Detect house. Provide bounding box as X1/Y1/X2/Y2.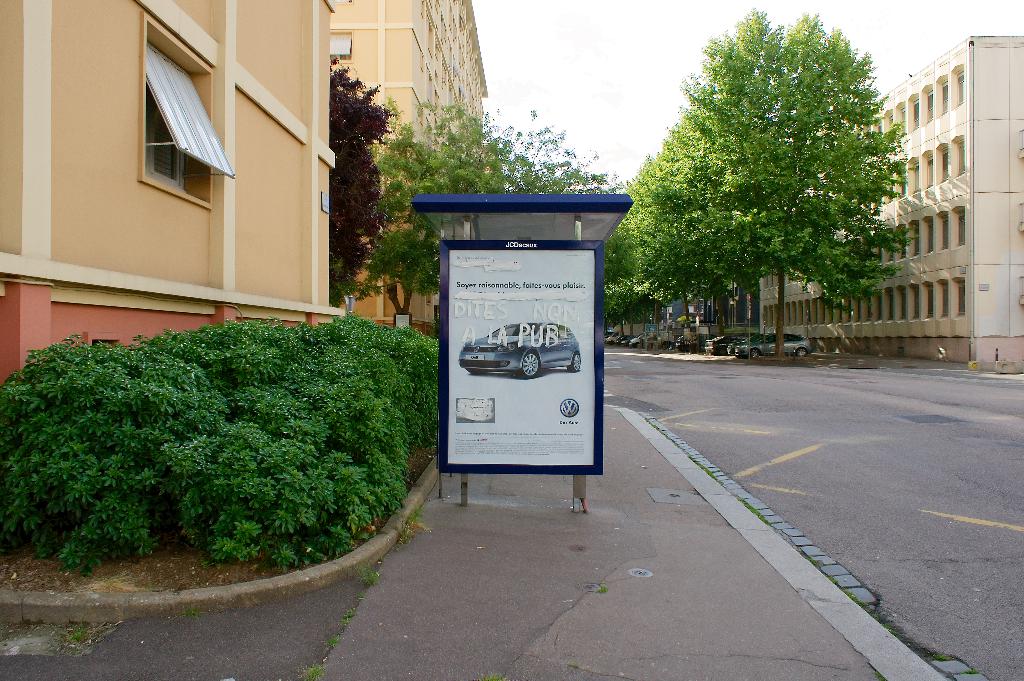
22/0/413/357.
